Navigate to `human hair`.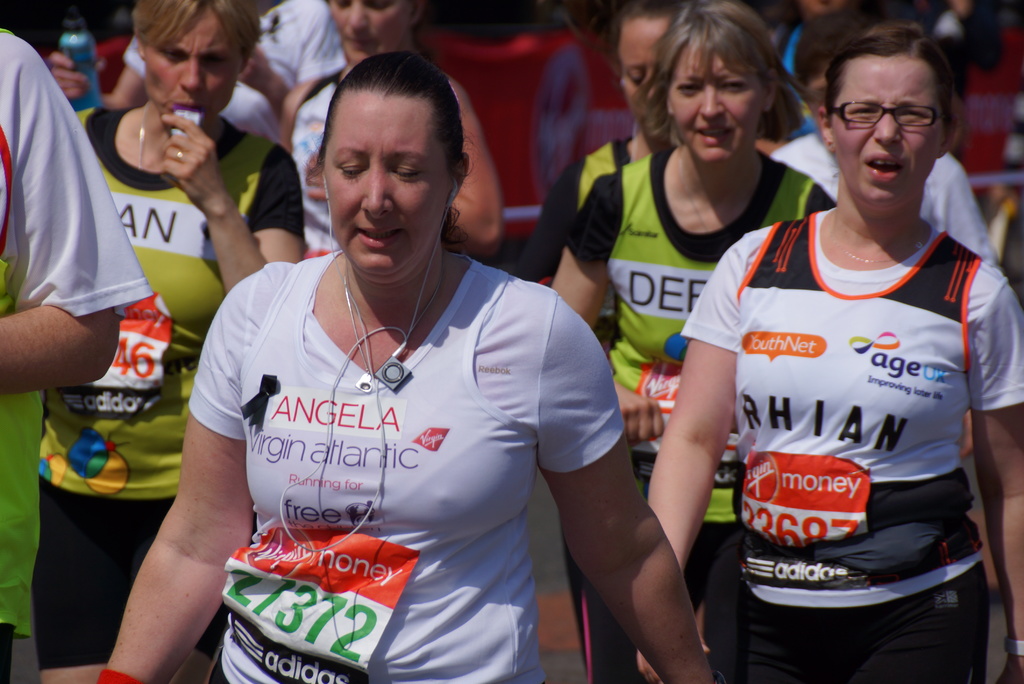
Navigation target: crop(129, 0, 269, 48).
